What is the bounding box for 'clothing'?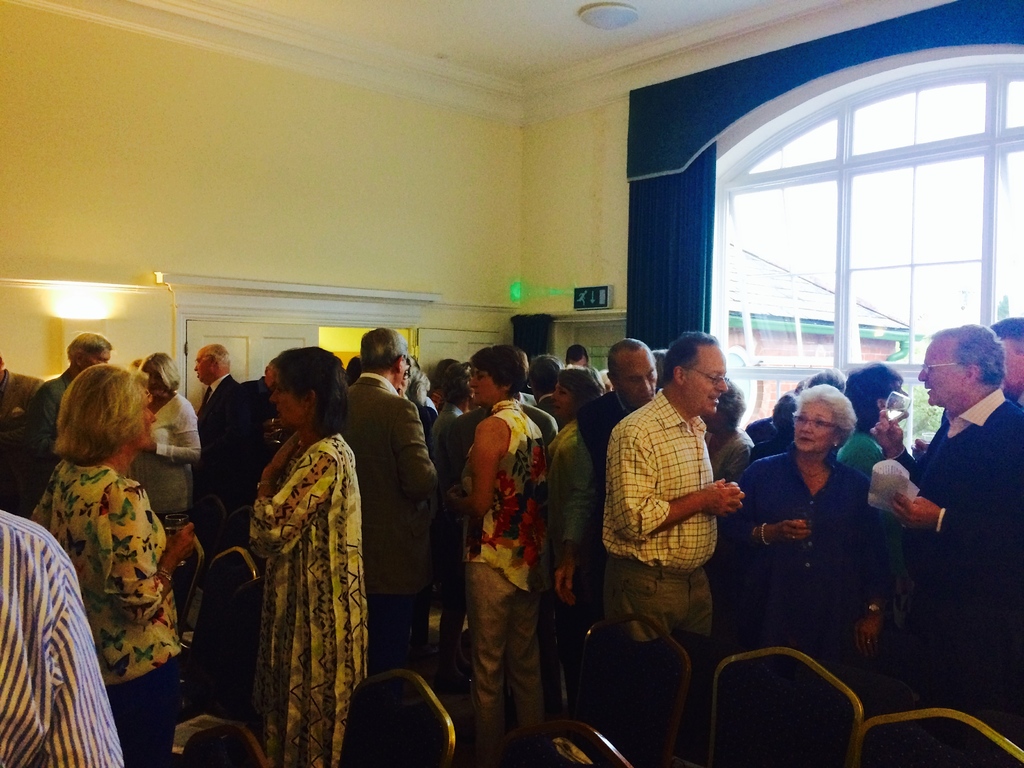
<region>829, 429, 913, 603</region>.
